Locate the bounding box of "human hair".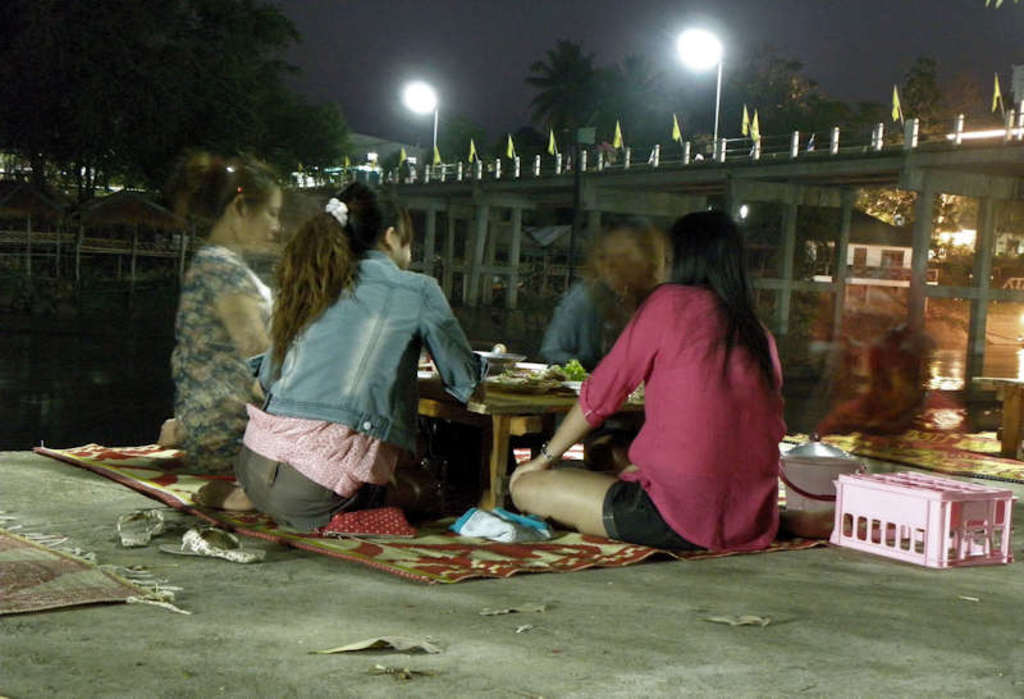
Bounding box: x1=259 y1=184 x2=413 y2=378.
